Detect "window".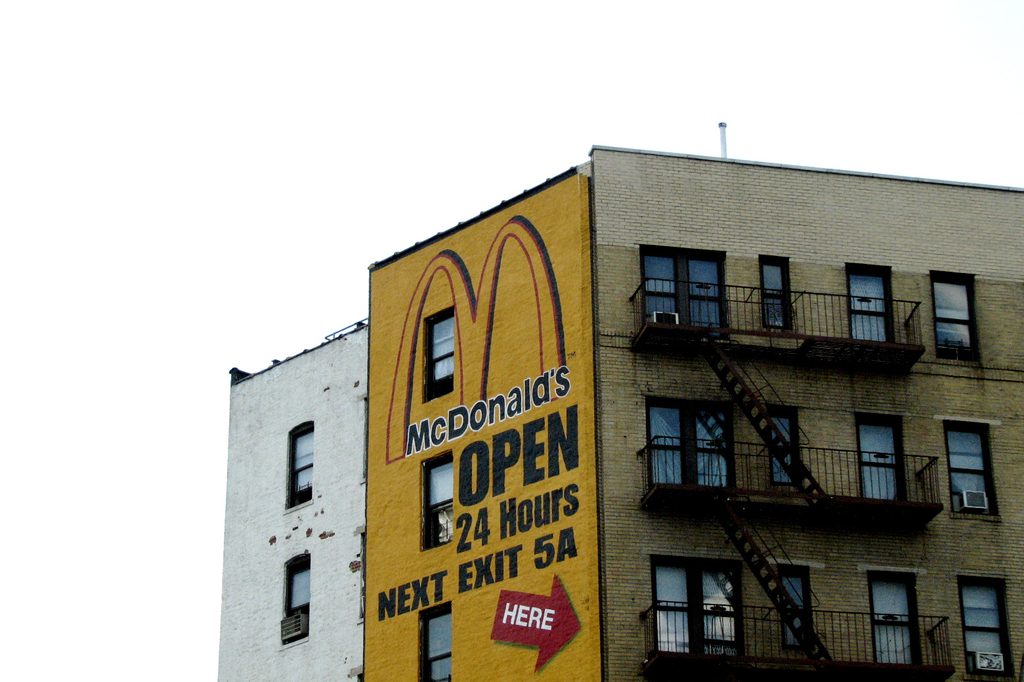
Detected at 286:414:326:509.
